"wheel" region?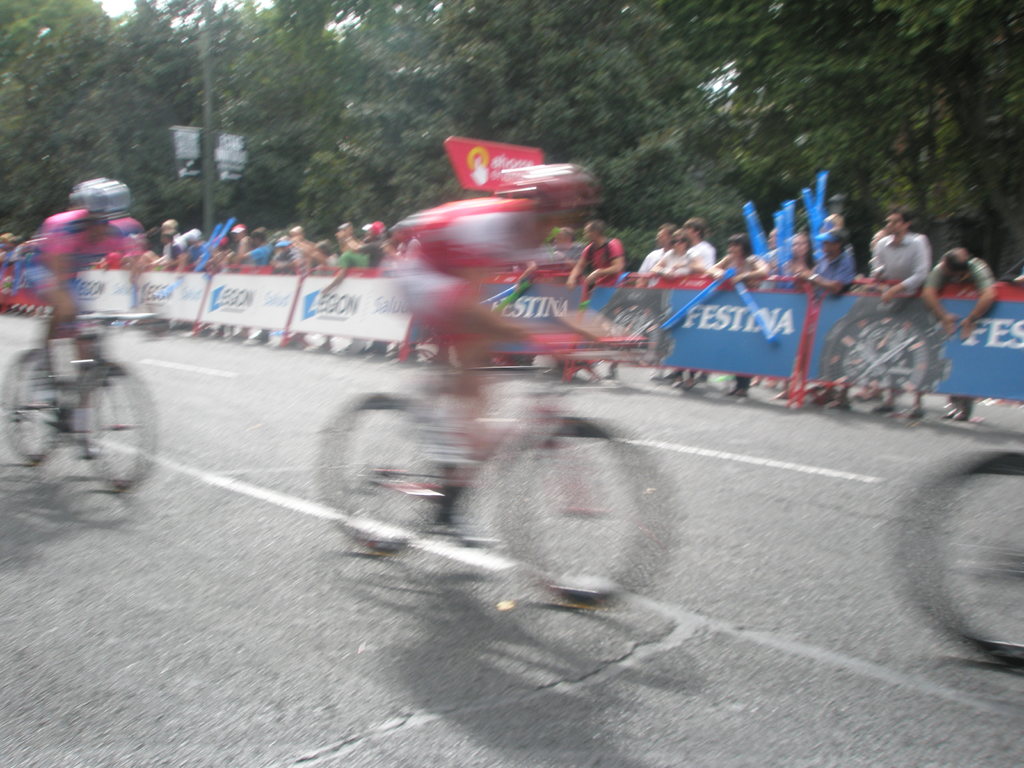
crop(899, 454, 1023, 668)
